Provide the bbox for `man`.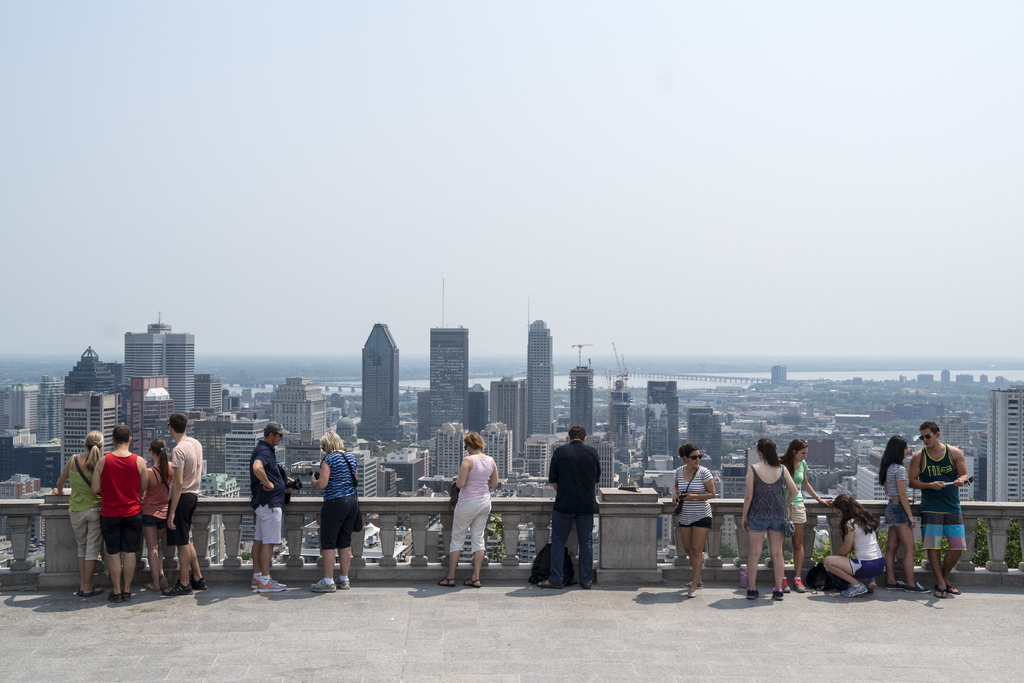
910,423,970,597.
